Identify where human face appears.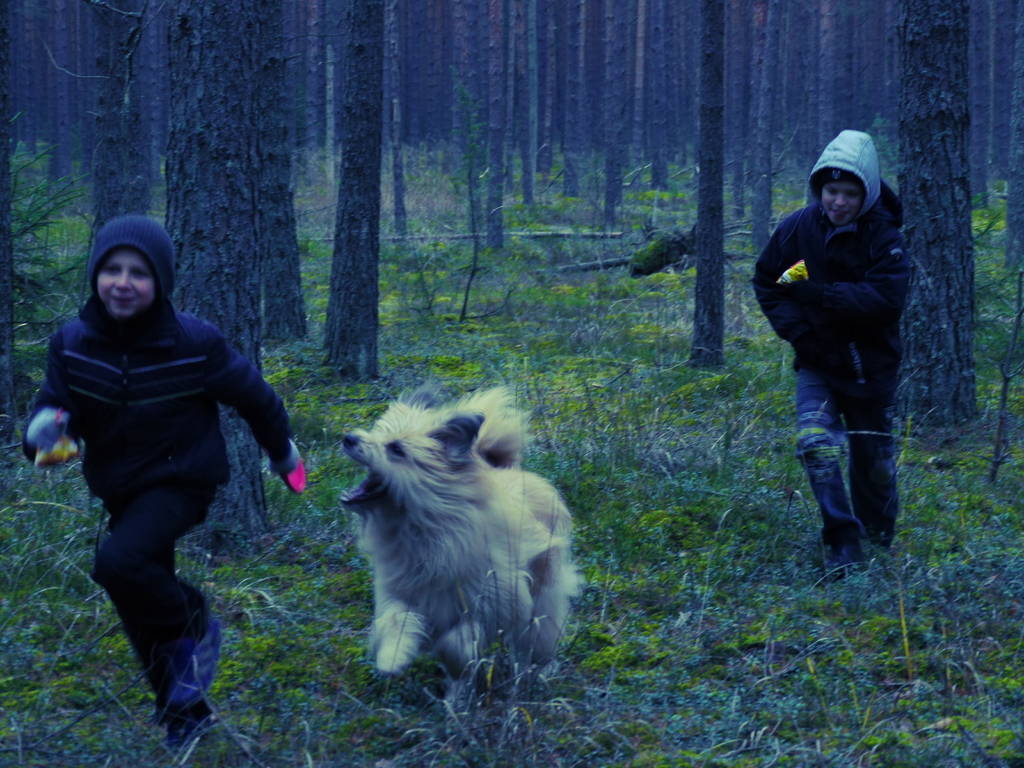
Appears at 95:250:154:316.
